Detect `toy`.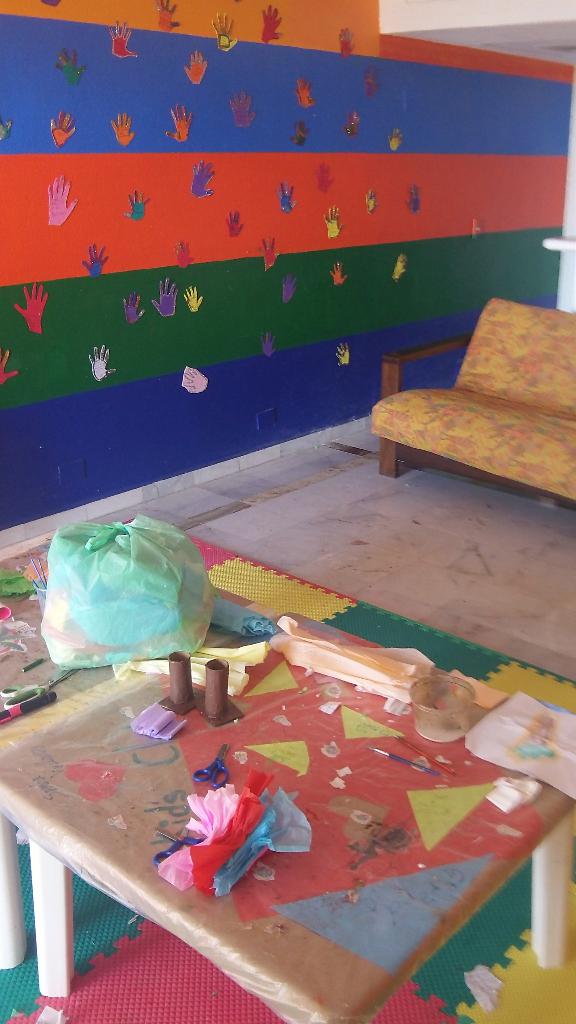
Detected at bbox(228, 97, 255, 124).
